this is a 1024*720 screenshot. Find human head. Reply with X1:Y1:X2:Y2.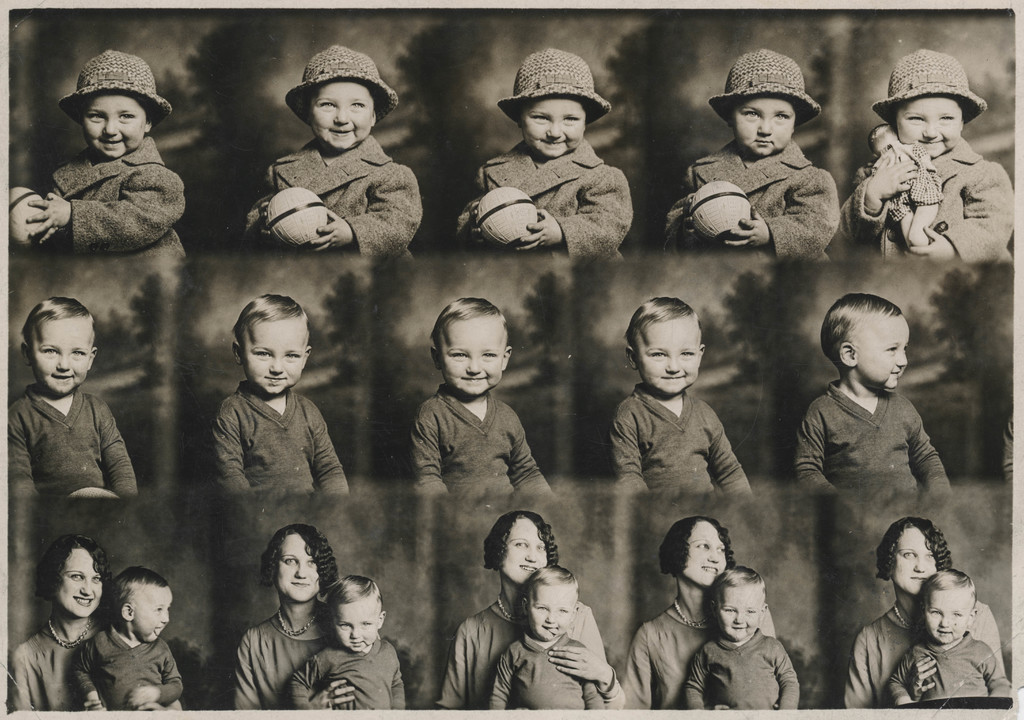
305:47:376:151.
